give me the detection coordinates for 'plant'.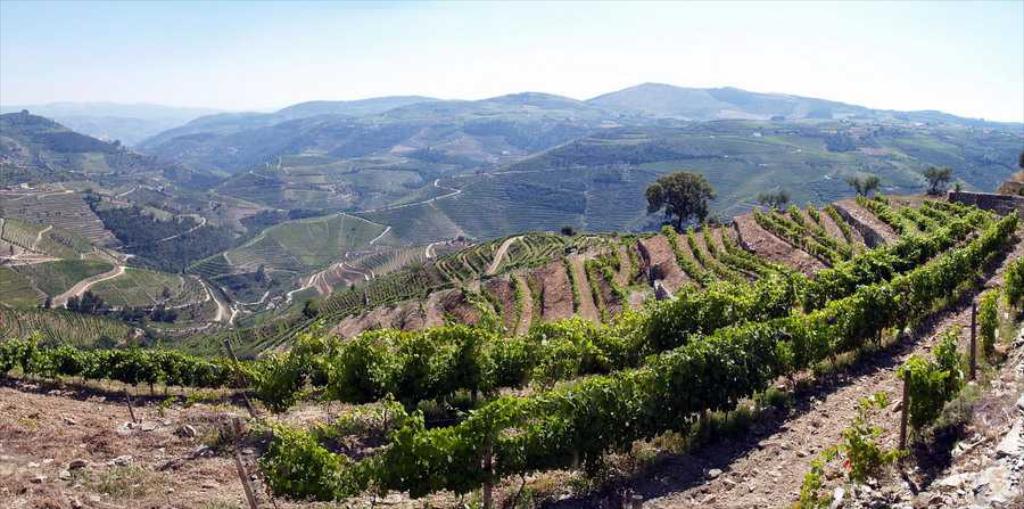
<bbox>878, 304, 986, 475</bbox>.
